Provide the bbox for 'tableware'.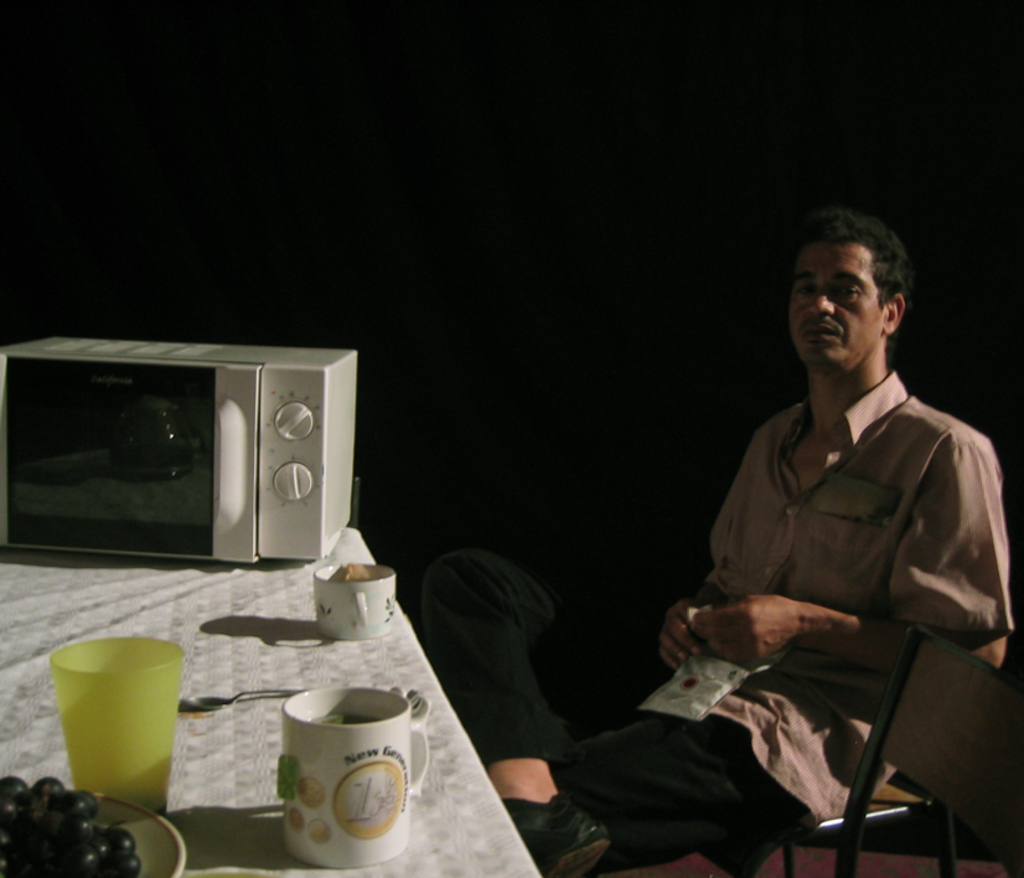
select_region(174, 682, 314, 709).
